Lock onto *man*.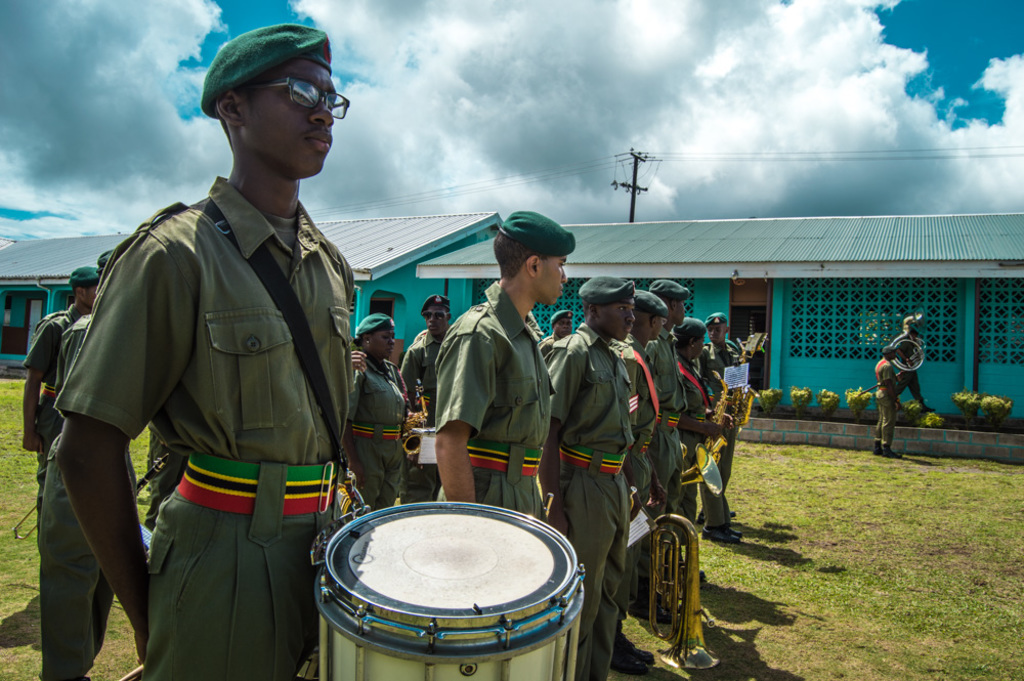
Locked: {"left": 539, "top": 310, "right": 578, "bottom": 352}.
